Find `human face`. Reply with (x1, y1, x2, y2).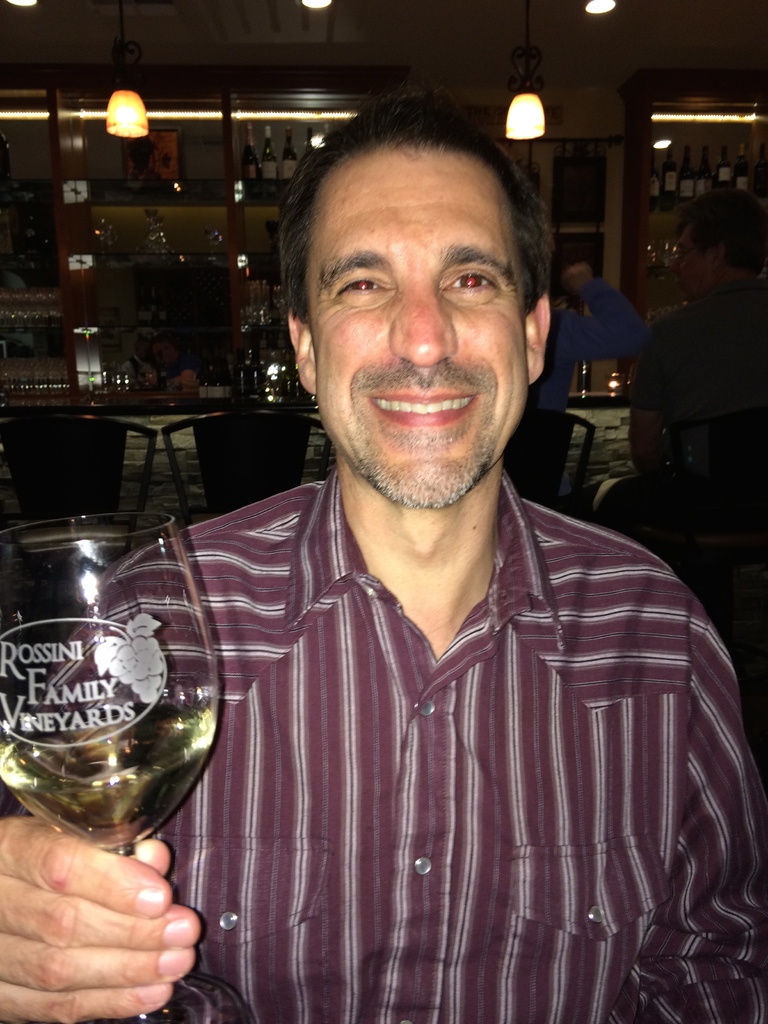
(305, 140, 525, 506).
